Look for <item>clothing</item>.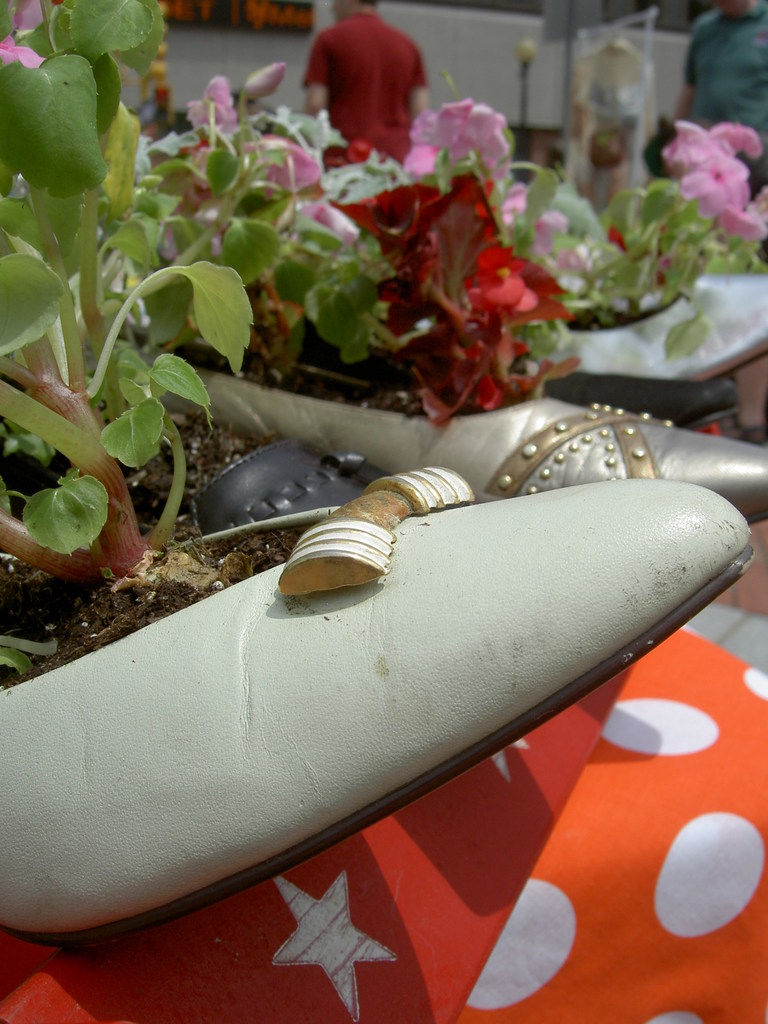
Found: x1=296 y1=6 x2=427 y2=132.
